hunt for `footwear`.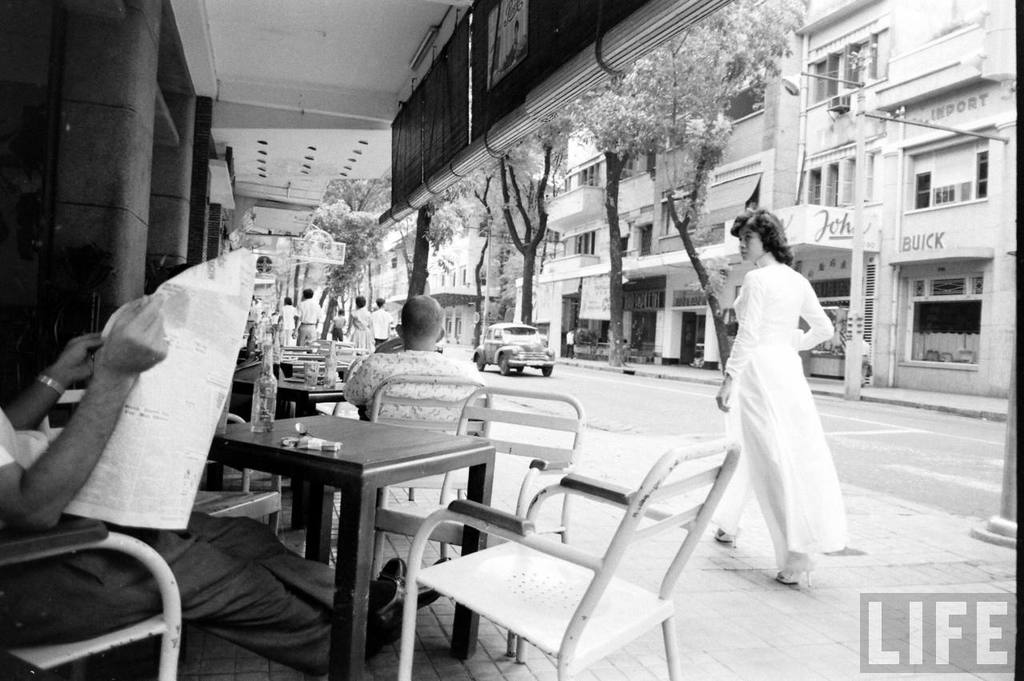
Hunted down at (x1=365, y1=551, x2=453, y2=653).
